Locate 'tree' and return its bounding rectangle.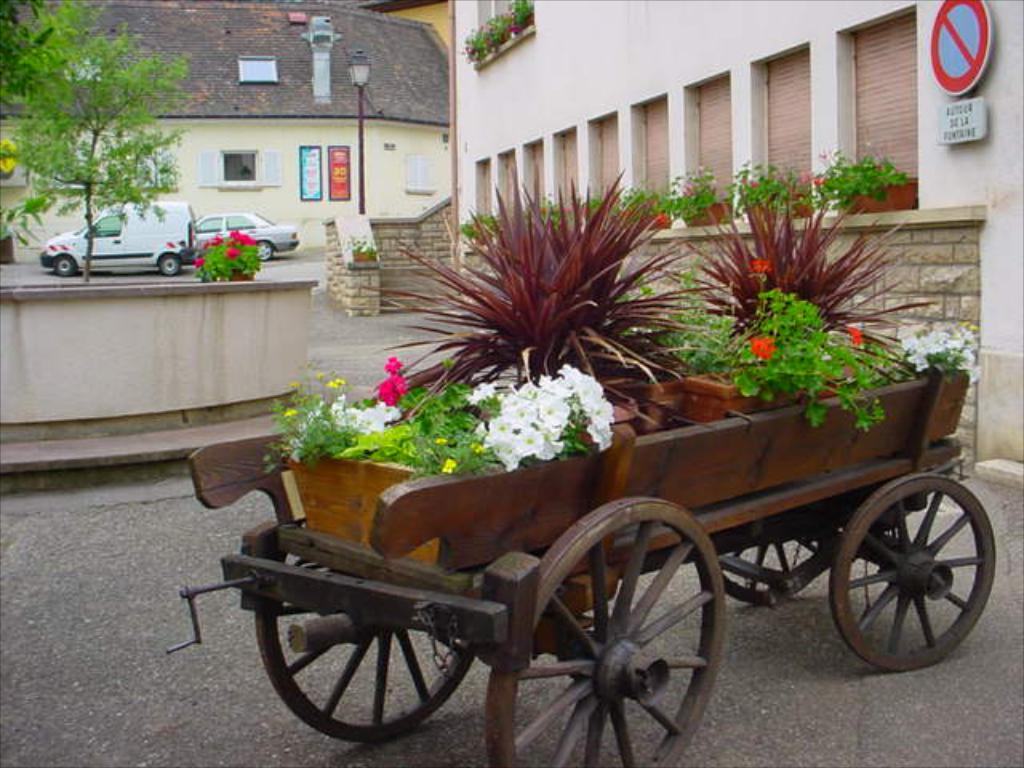
[left=24, top=30, right=179, bottom=242].
